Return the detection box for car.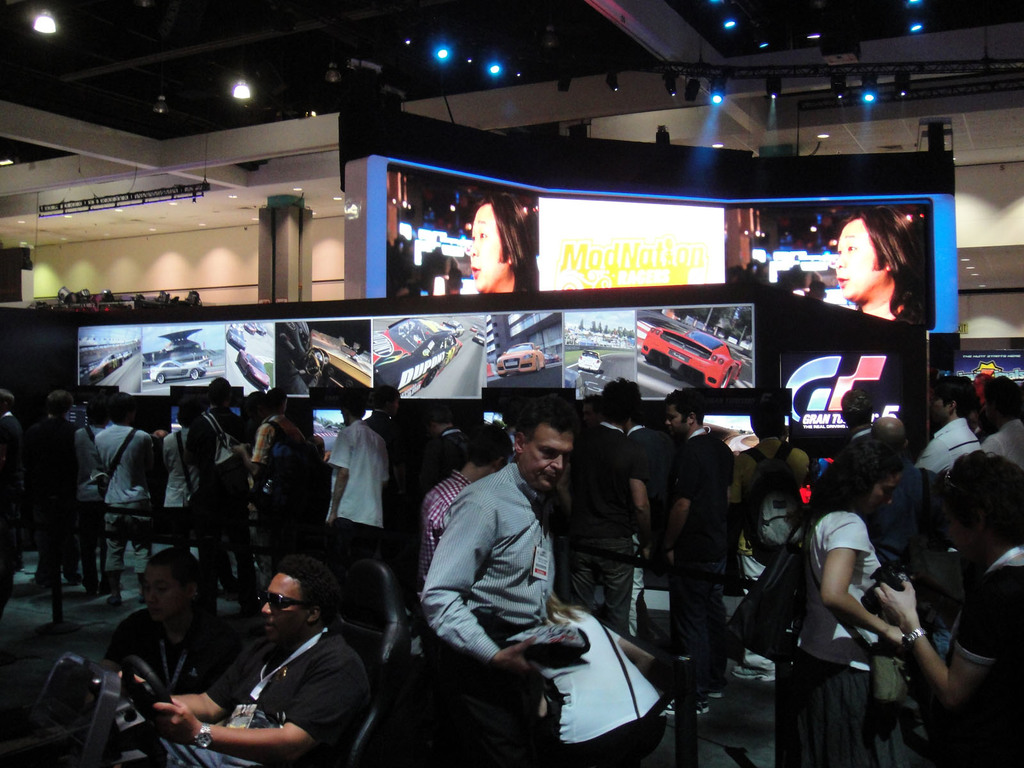
[150, 362, 203, 379].
